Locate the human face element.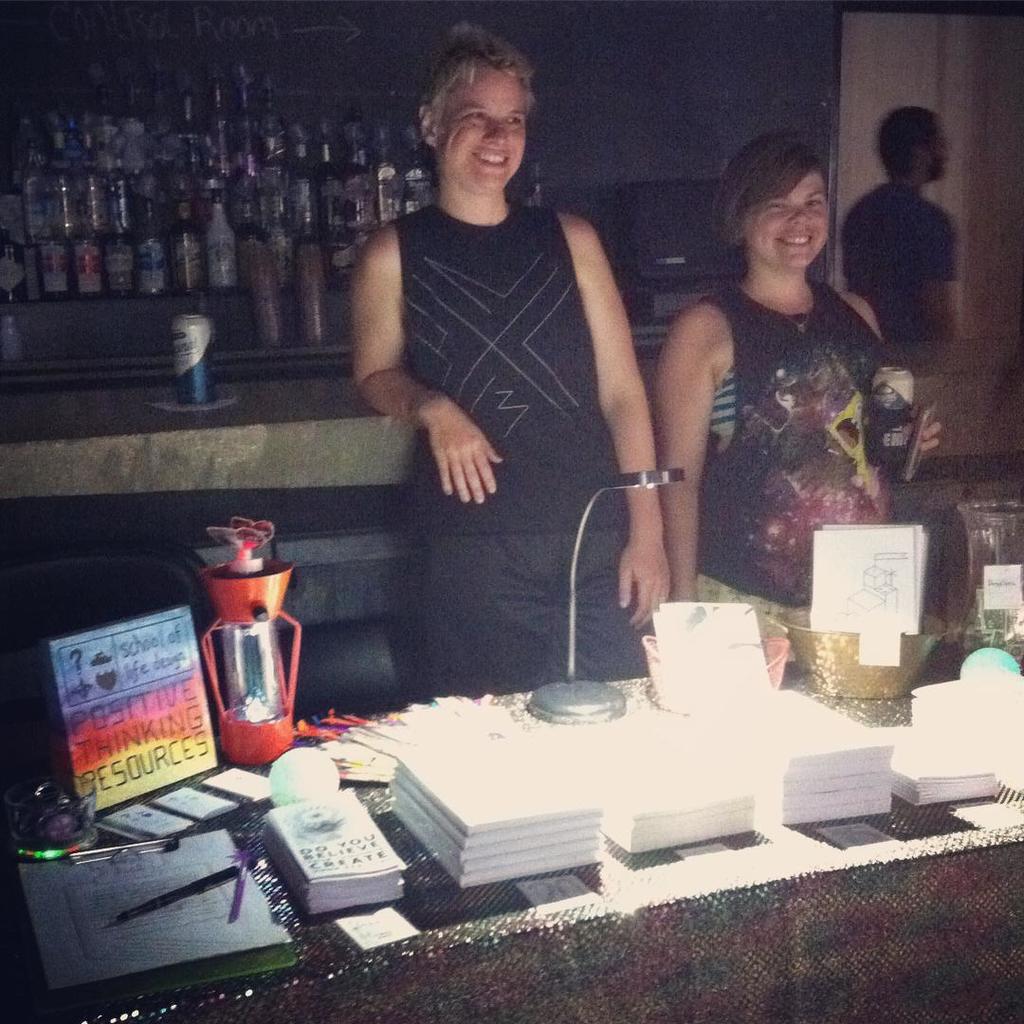
Element bbox: l=436, t=51, r=526, b=192.
